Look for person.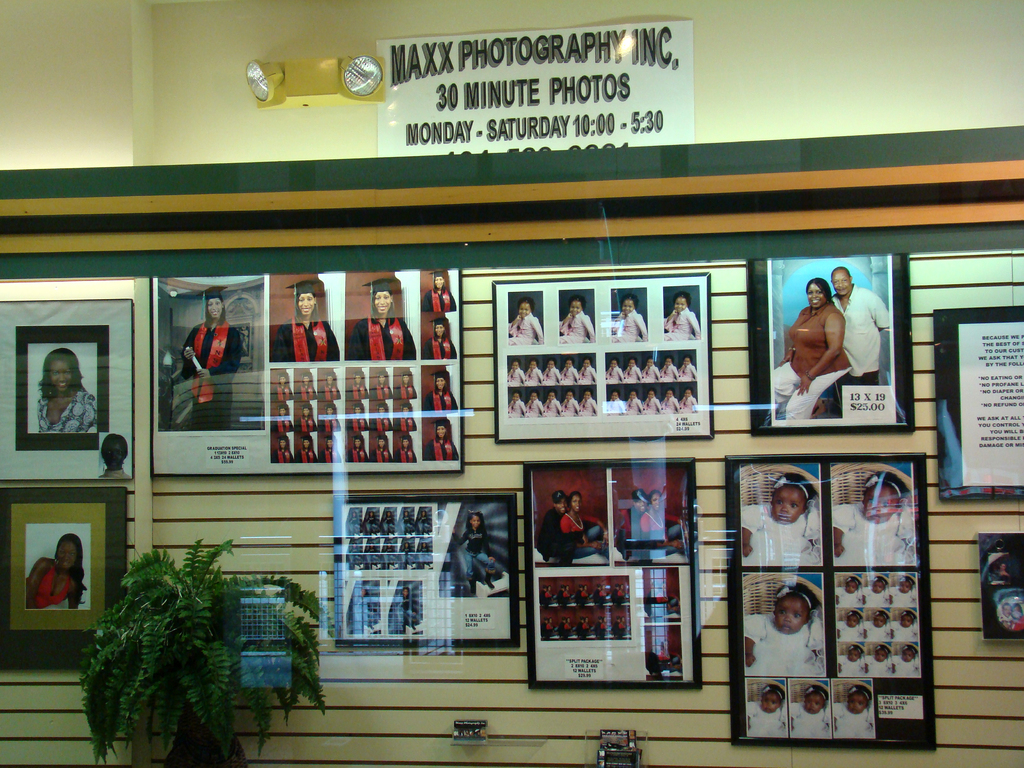
Found: [left=829, top=468, right=920, bottom=566].
